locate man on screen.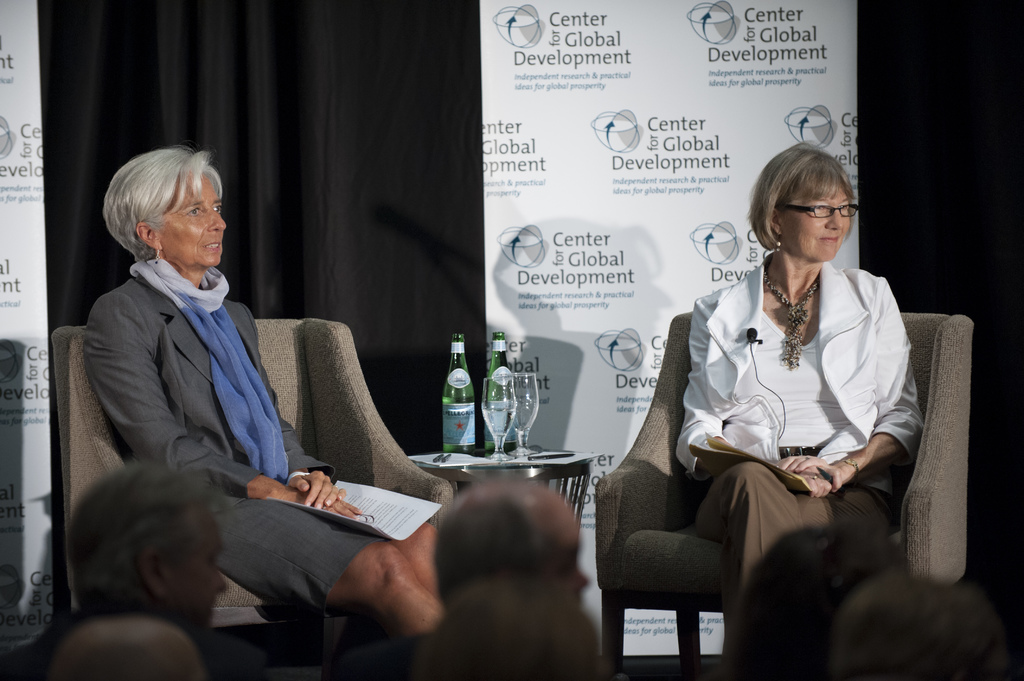
On screen at <region>0, 459, 263, 680</region>.
